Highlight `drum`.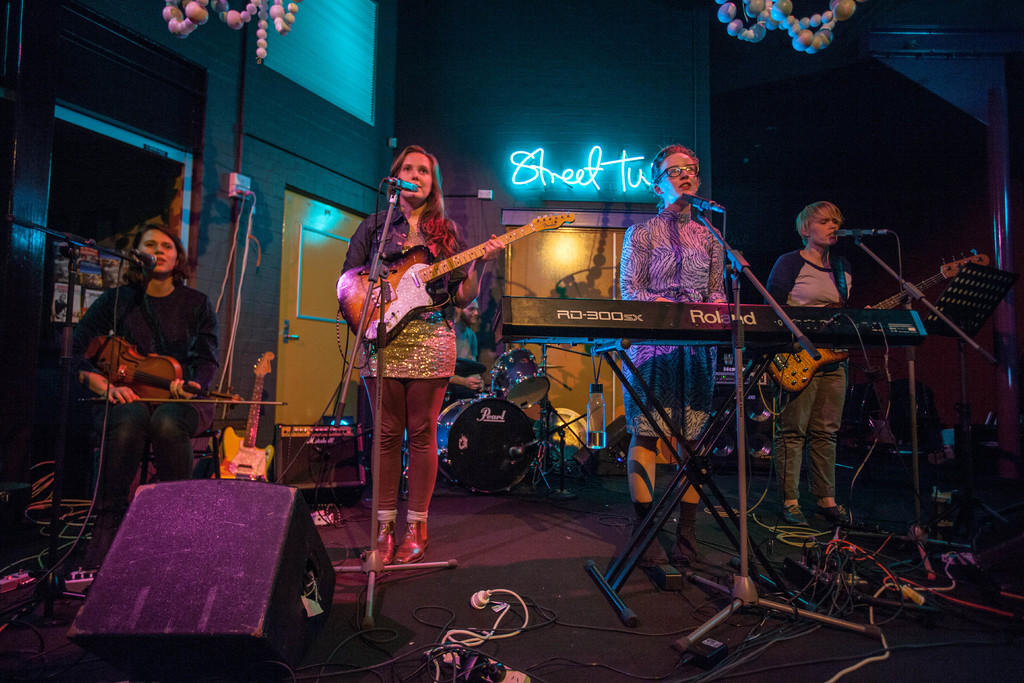
Highlighted region: rect(493, 350, 550, 407).
